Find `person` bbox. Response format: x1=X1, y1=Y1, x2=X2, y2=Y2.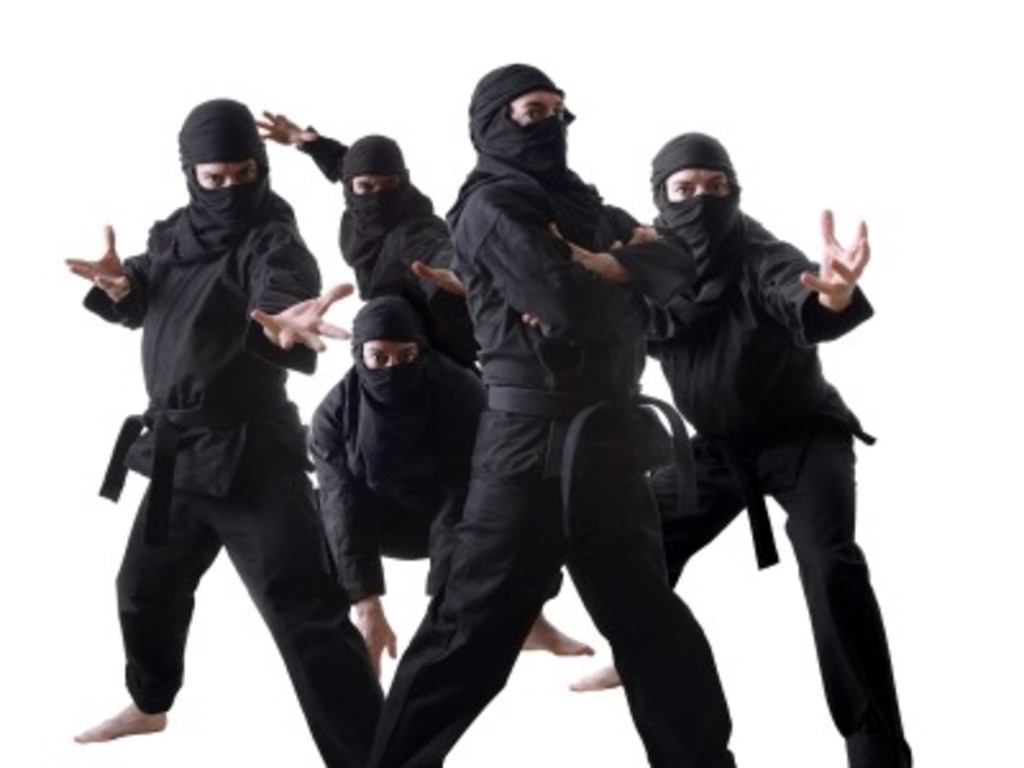
x1=251, y1=108, x2=489, y2=381.
